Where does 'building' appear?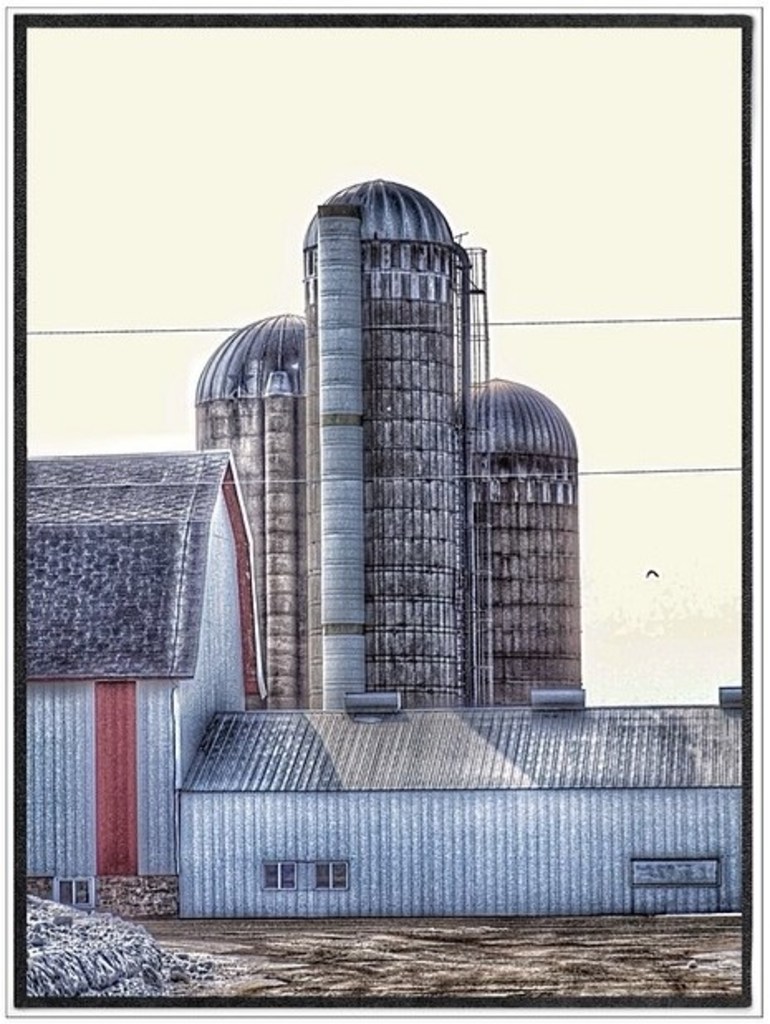
Appears at left=26, top=444, right=747, bottom=920.
